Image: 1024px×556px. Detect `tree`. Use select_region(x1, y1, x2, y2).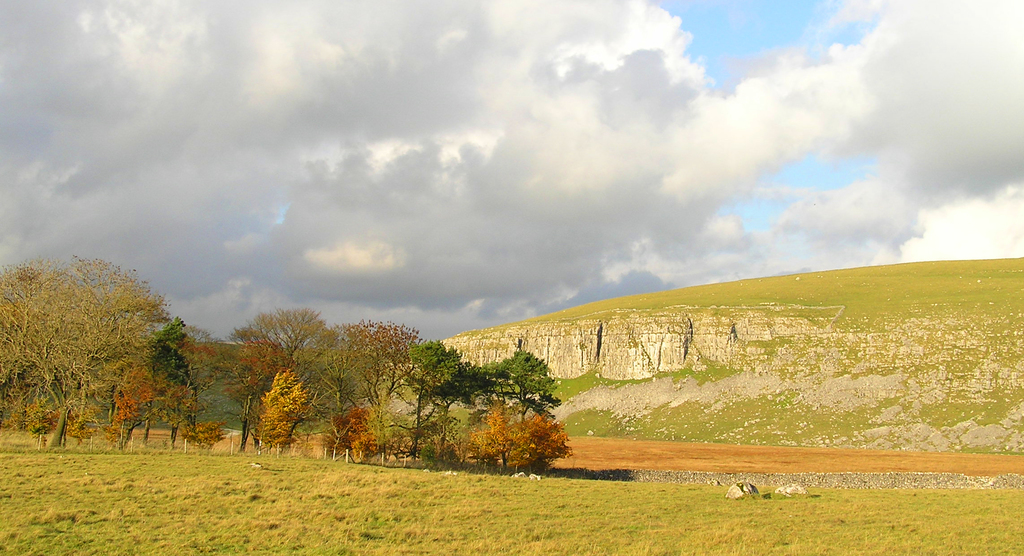
select_region(408, 337, 474, 427).
